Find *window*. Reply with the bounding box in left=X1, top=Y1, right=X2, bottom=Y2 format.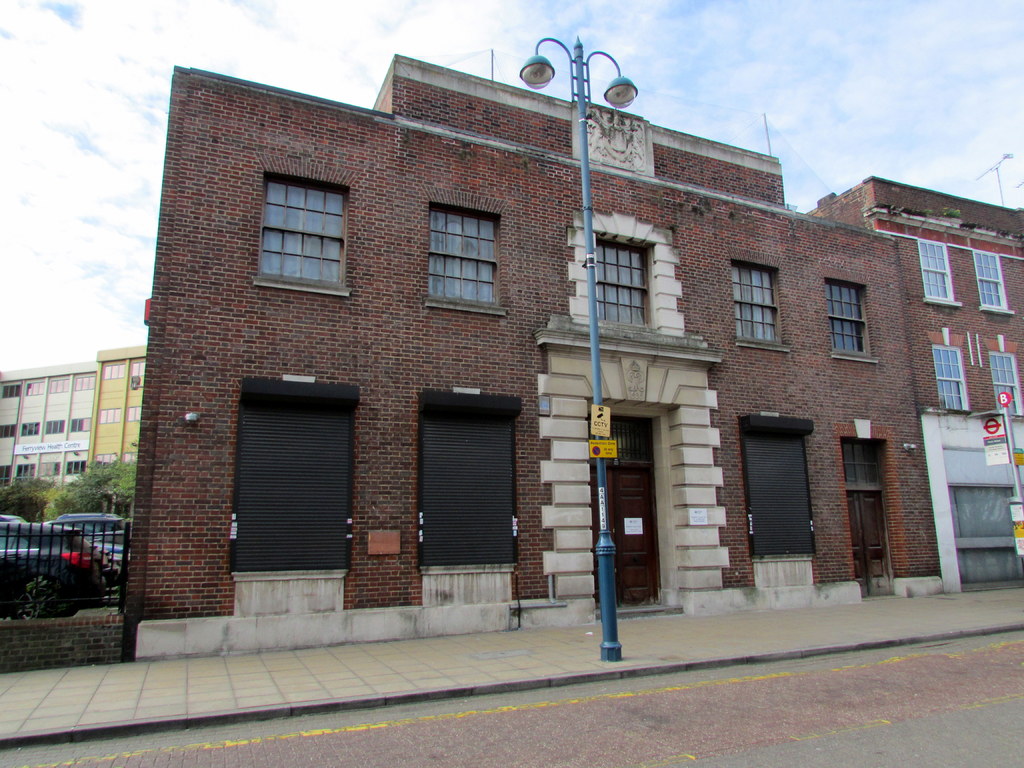
left=980, top=333, right=1023, bottom=411.
